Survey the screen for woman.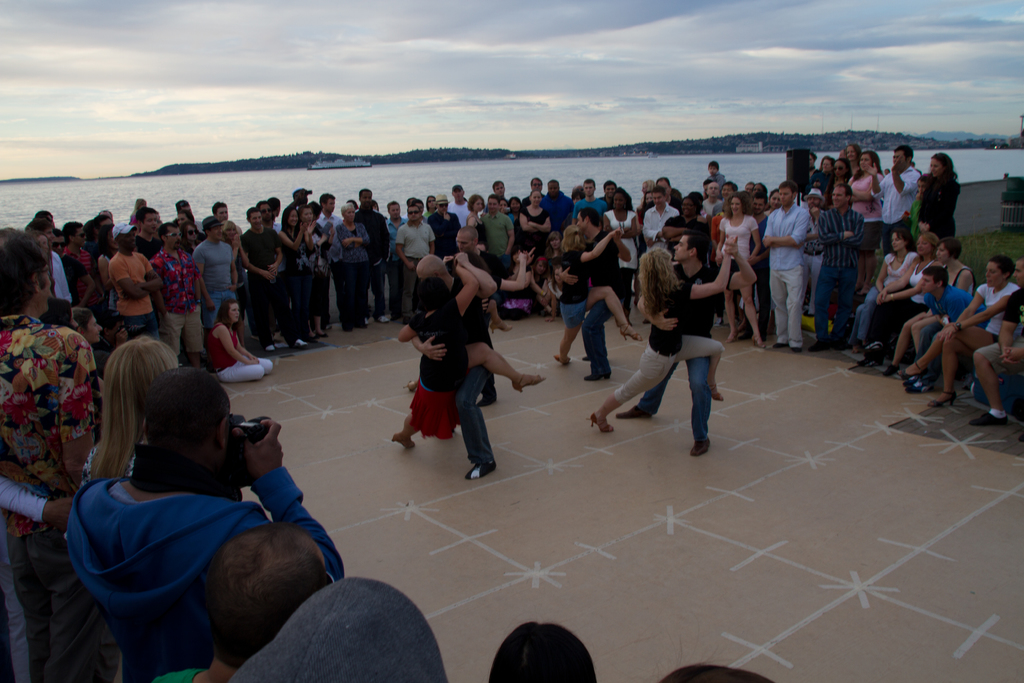
Survey found: left=386, top=255, right=482, bottom=452.
